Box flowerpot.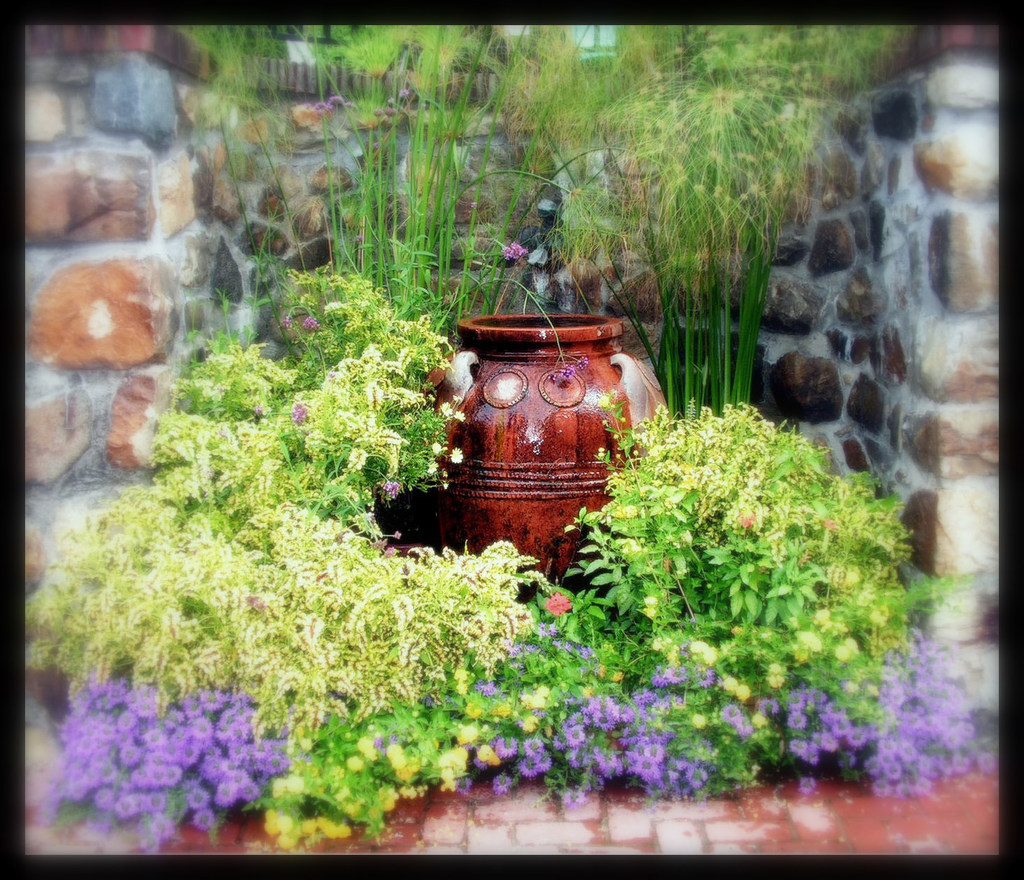
(x1=424, y1=317, x2=639, y2=568).
